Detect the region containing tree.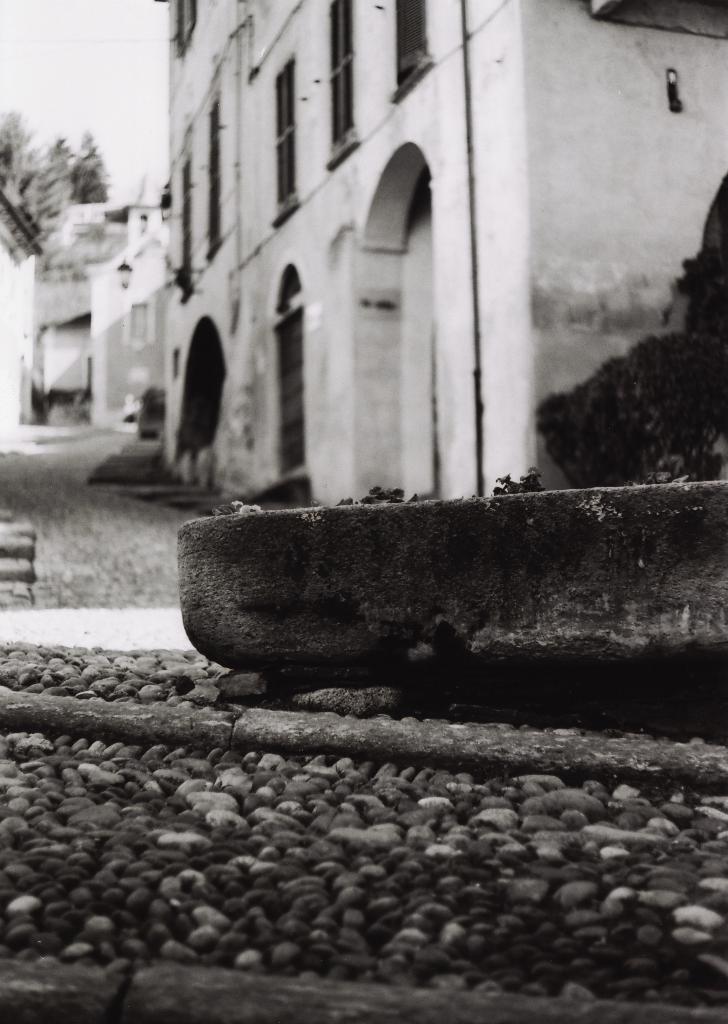
pyautogui.locateOnScreen(530, 290, 720, 472).
